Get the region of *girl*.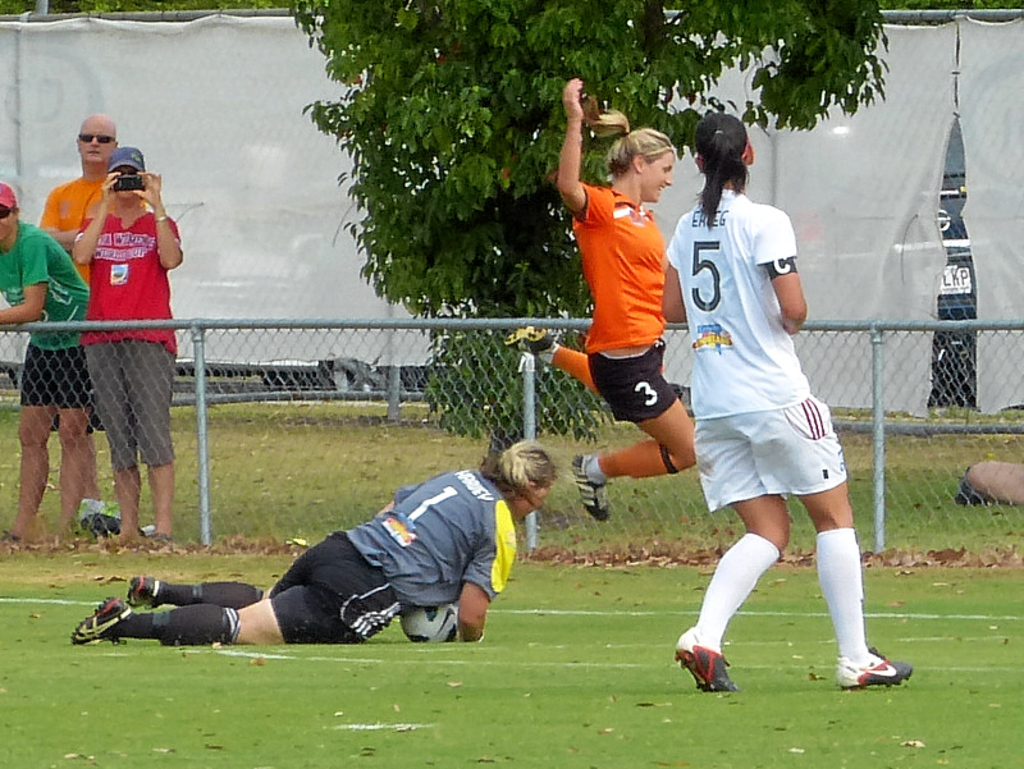
{"left": 503, "top": 75, "right": 695, "bottom": 519}.
